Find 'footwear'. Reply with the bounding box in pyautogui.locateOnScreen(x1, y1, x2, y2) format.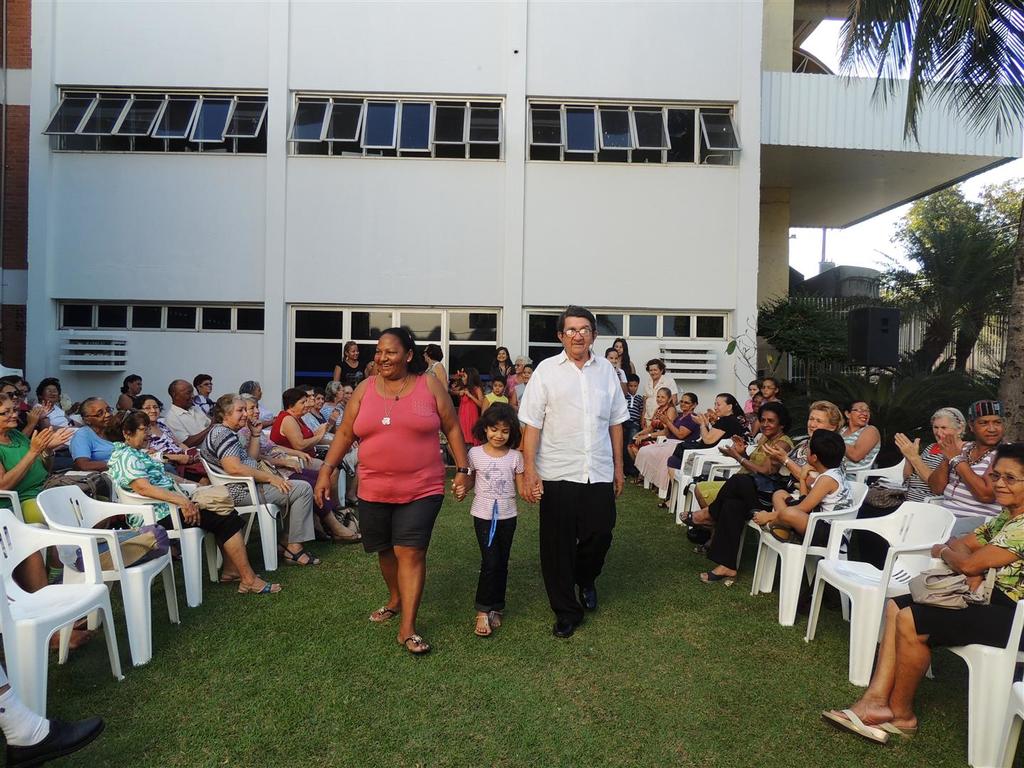
pyautogui.locateOnScreen(700, 570, 737, 590).
